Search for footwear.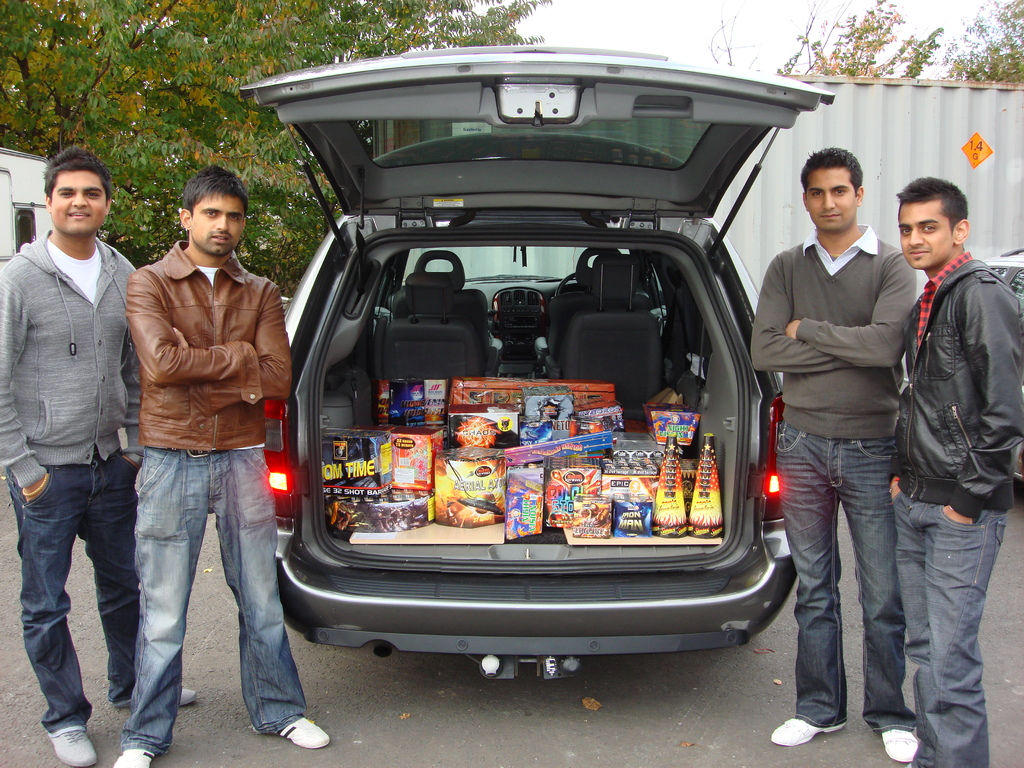
Found at locate(766, 717, 850, 754).
